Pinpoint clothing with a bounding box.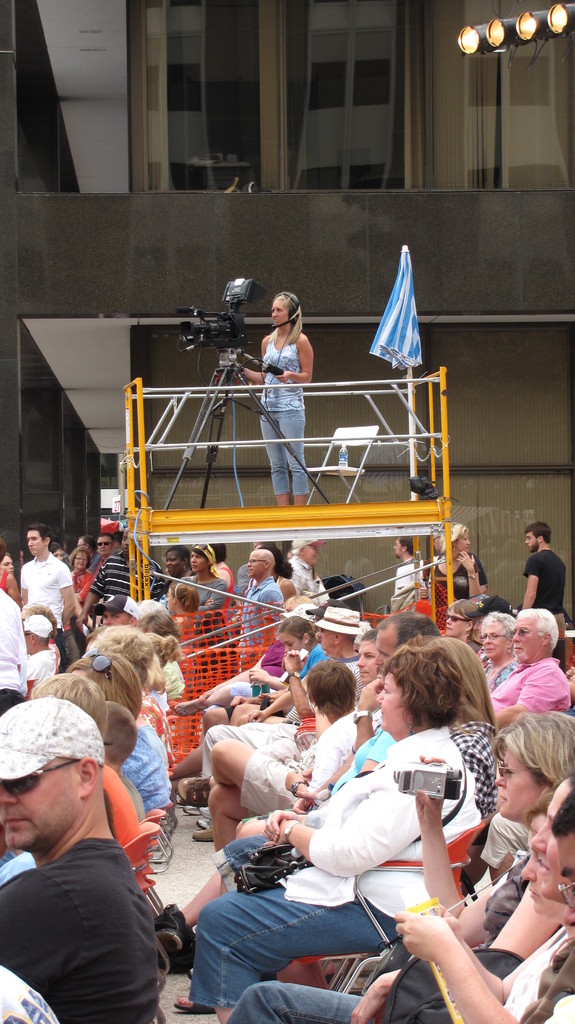
[x1=219, y1=560, x2=235, y2=616].
